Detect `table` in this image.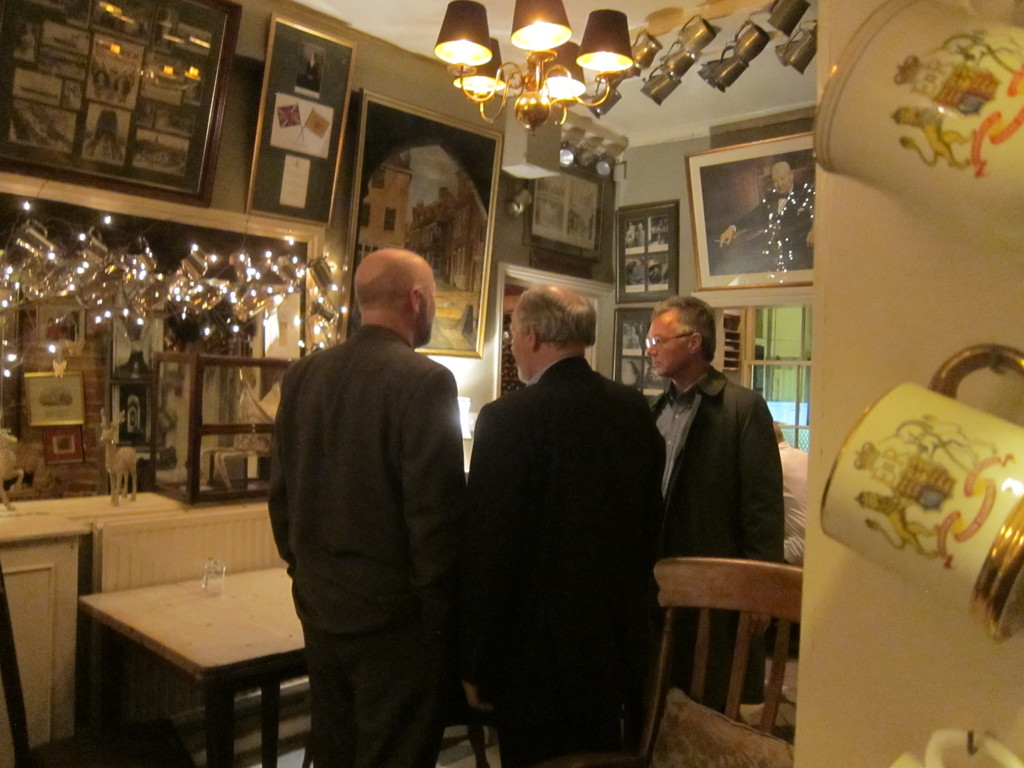
Detection: 77, 564, 305, 767.
